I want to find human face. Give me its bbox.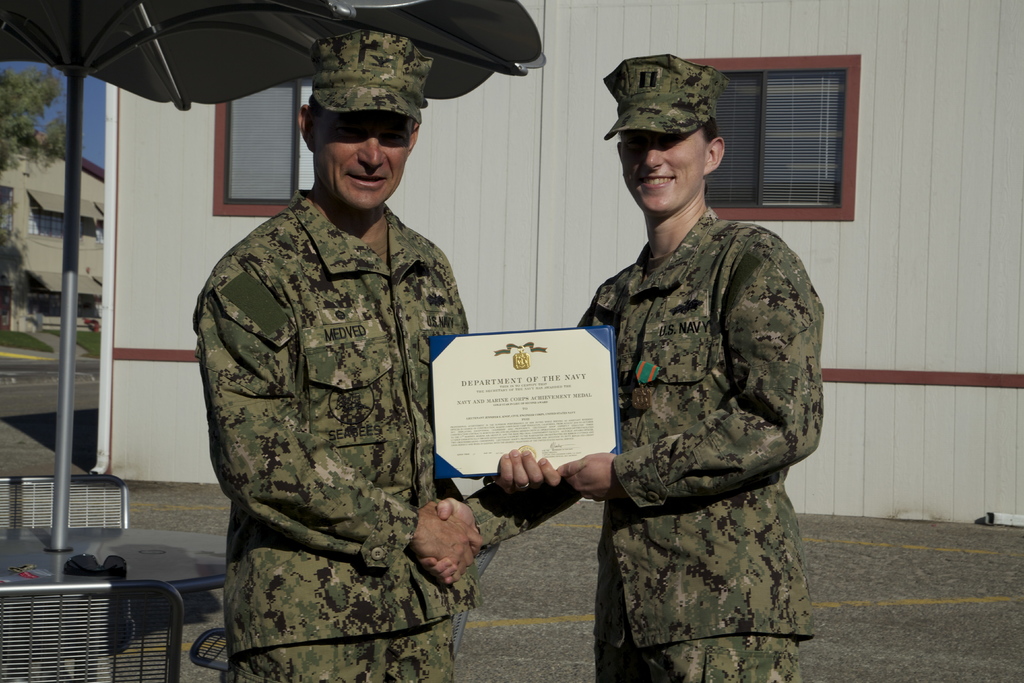
bbox=(309, 110, 413, 210).
